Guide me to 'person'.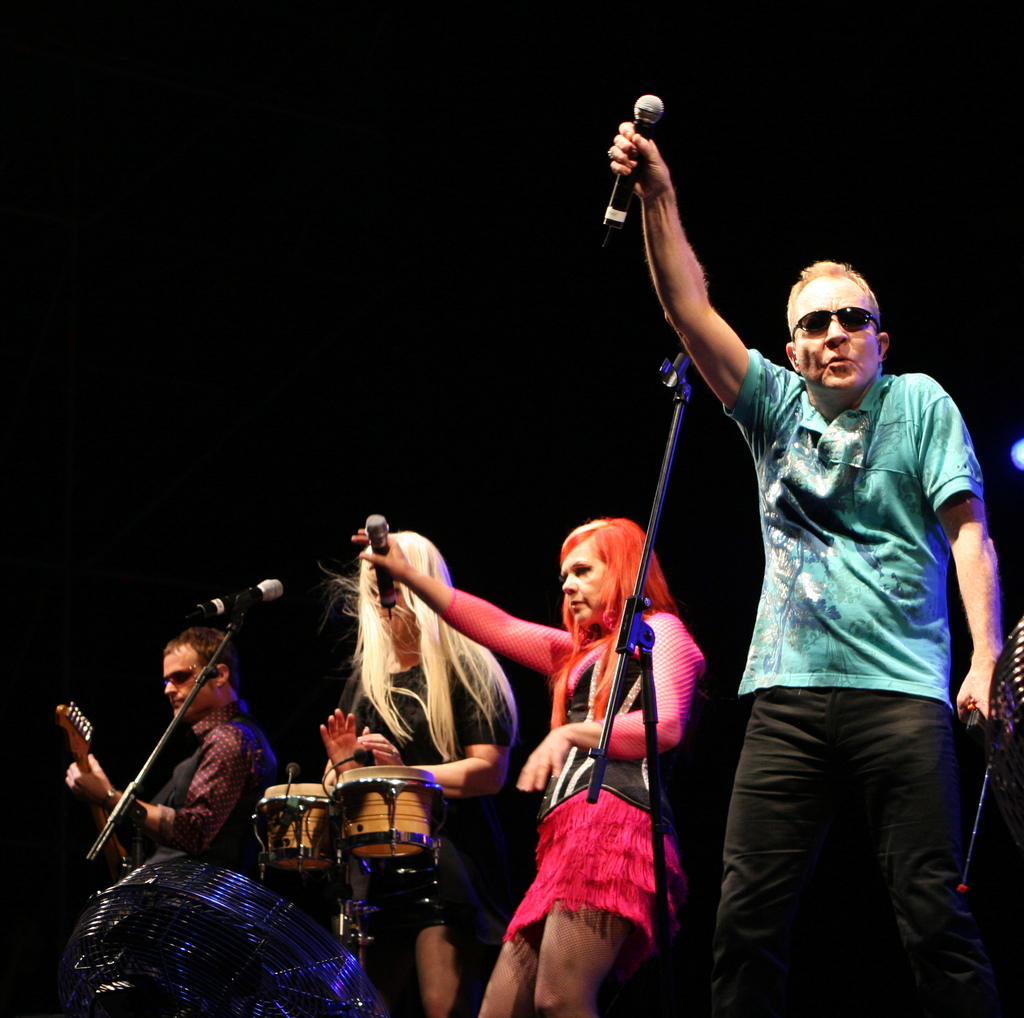
Guidance: pyautogui.locateOnScreen(653, 170, 987, 1011).
